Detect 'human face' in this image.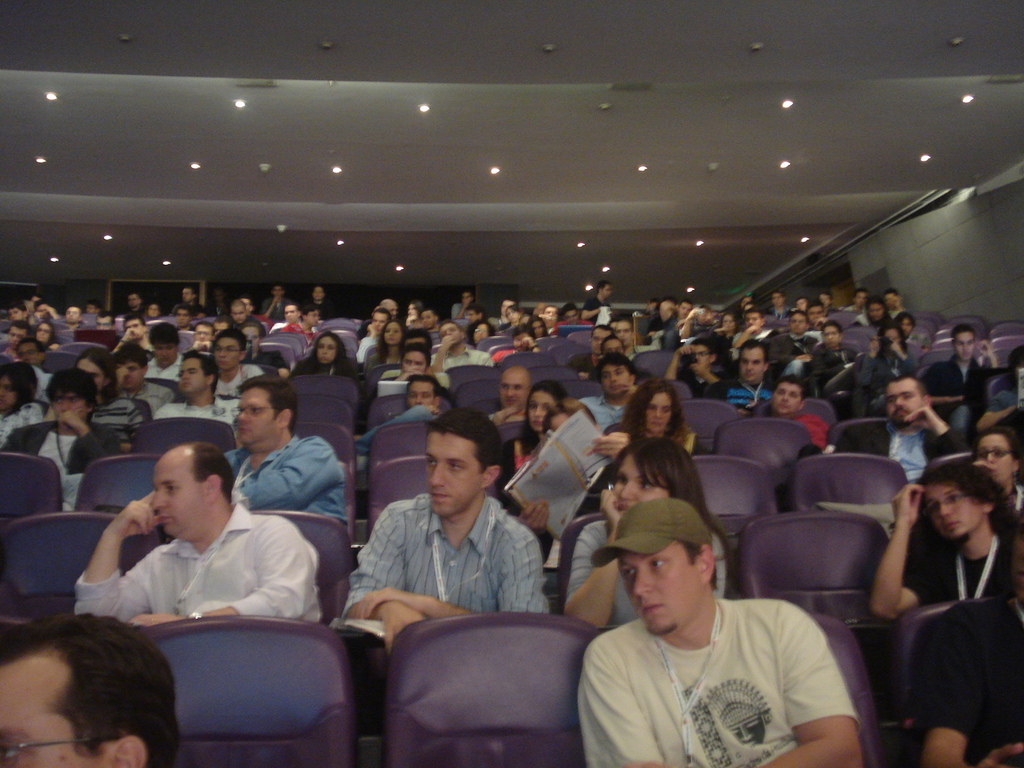
Detection: x1=215 y1=338 x2=239 y2=367.
